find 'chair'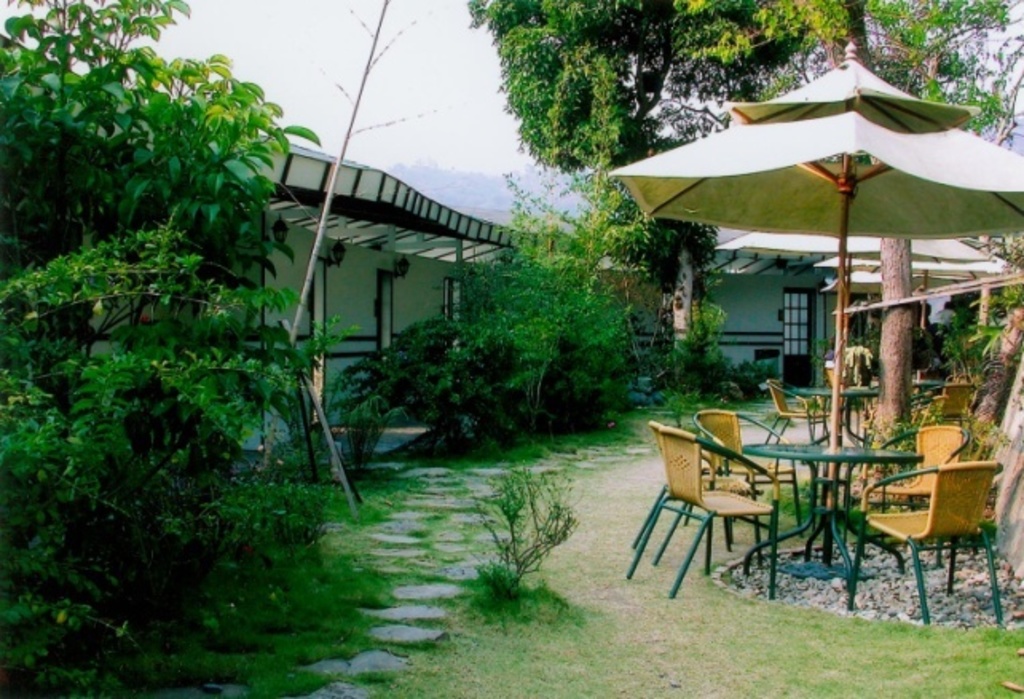
rect(762, 377, 829, 445)
